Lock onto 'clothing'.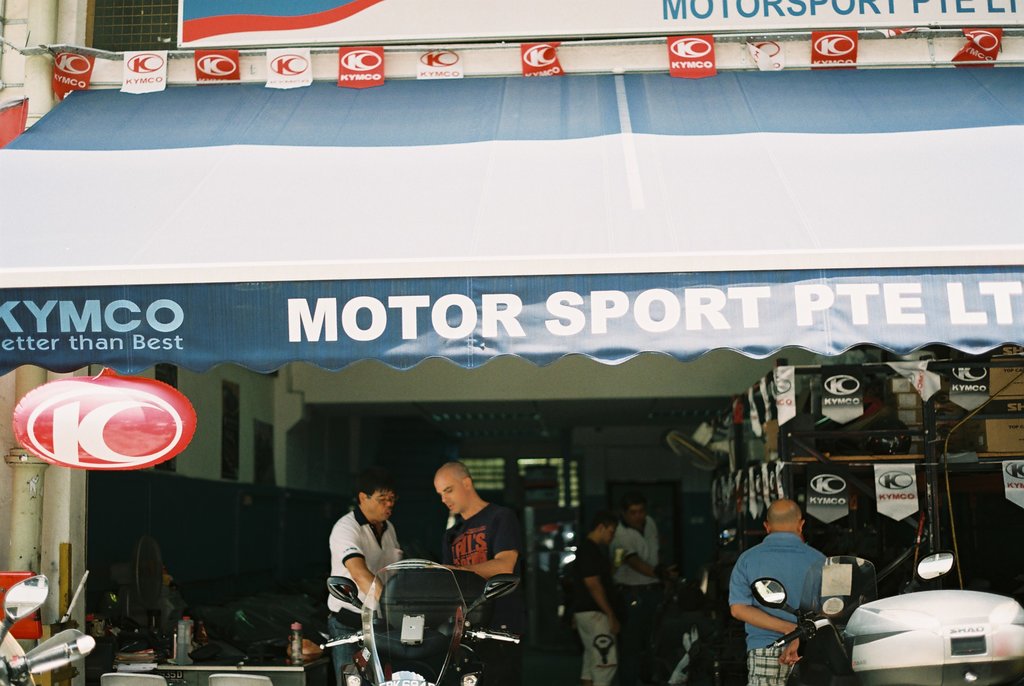
Locked: 727,528,823,685.
